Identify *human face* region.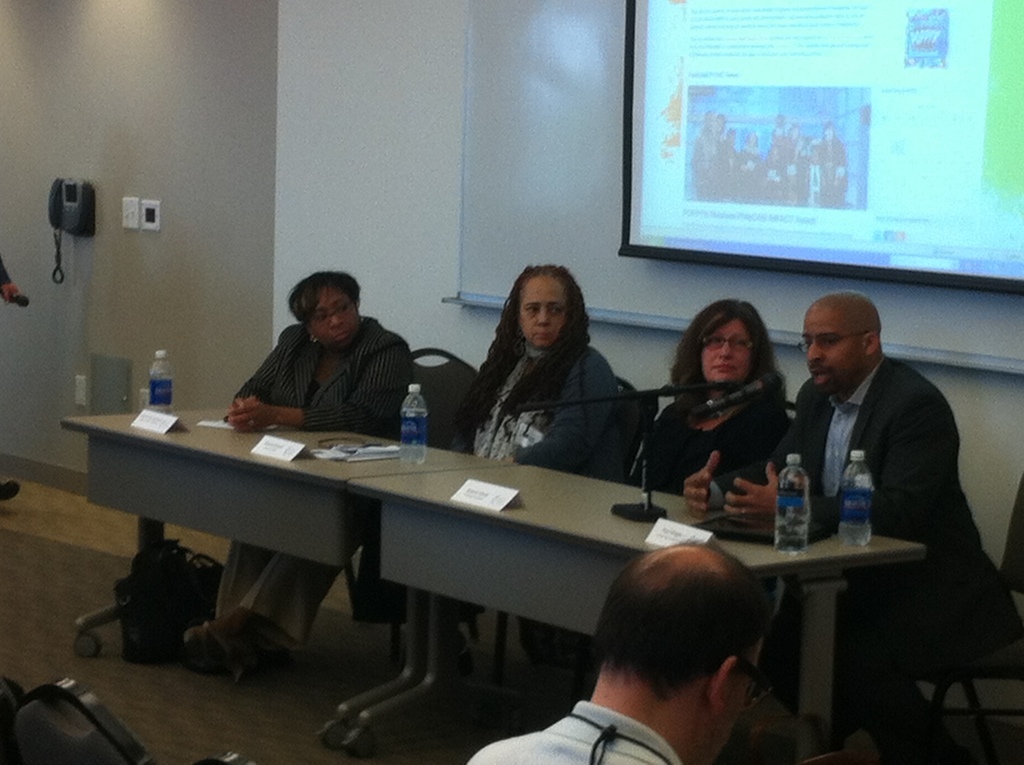
Region: <bbox>306, 291, 364, 350</bbox>.
